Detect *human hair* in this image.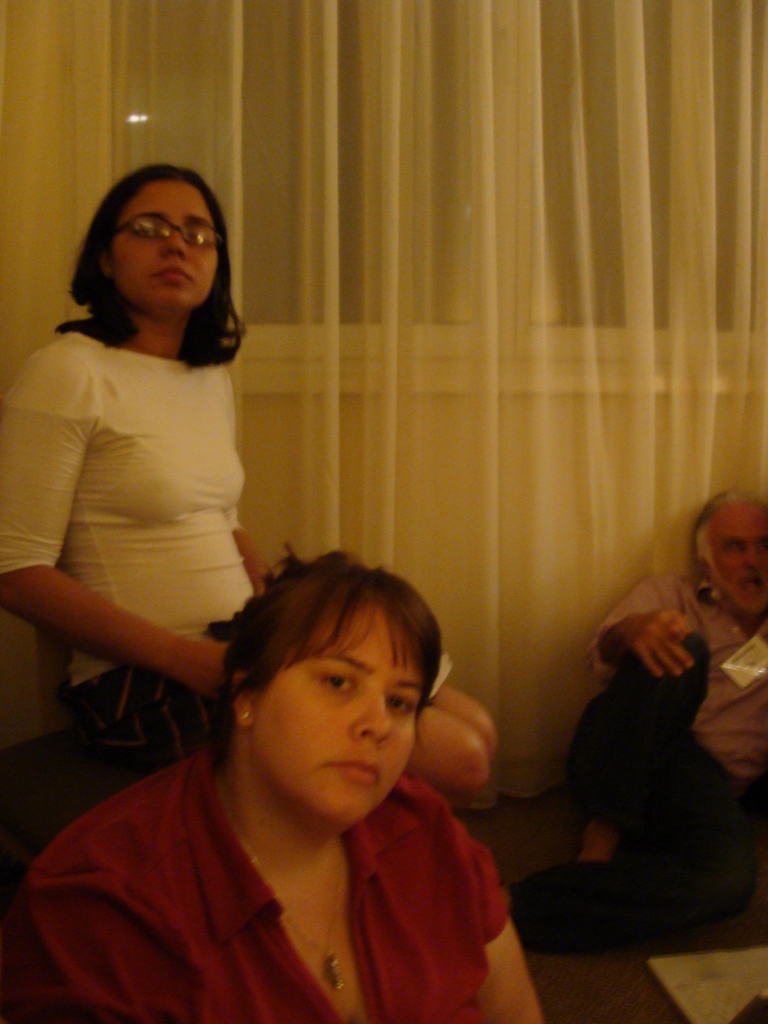
Detection: l=216, t=545, r=445, b=785.
